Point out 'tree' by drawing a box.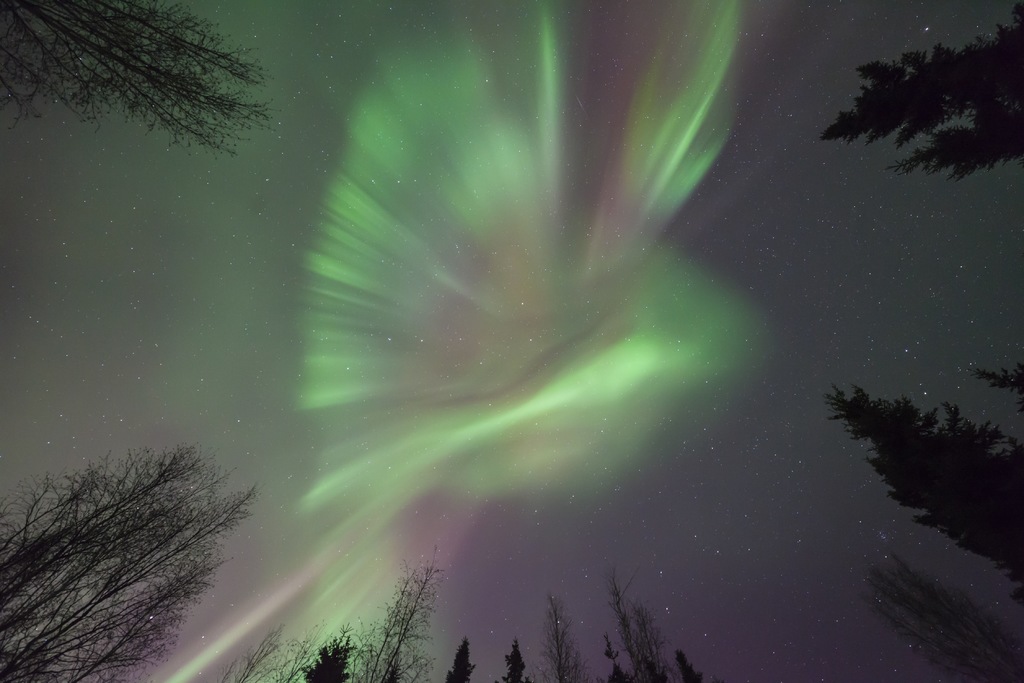
0/445/259/682.
